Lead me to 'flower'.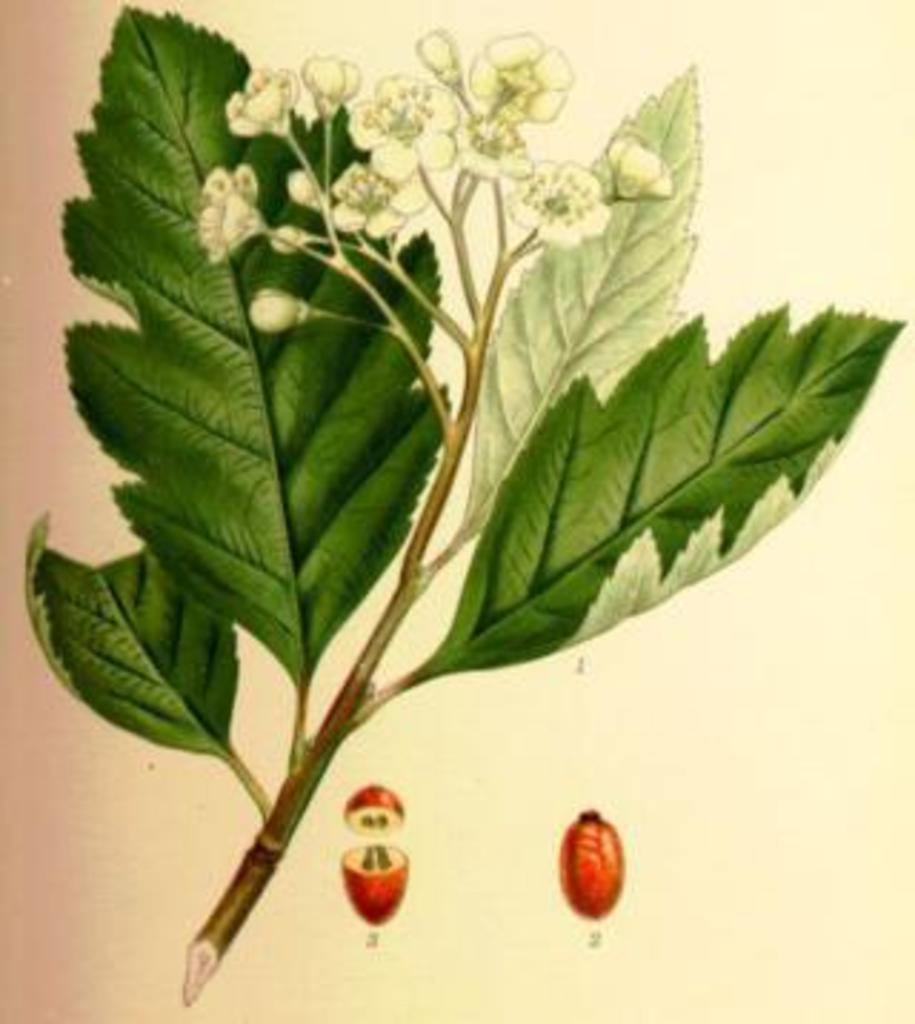
Lead to box=[349, 74, 458, 183].
